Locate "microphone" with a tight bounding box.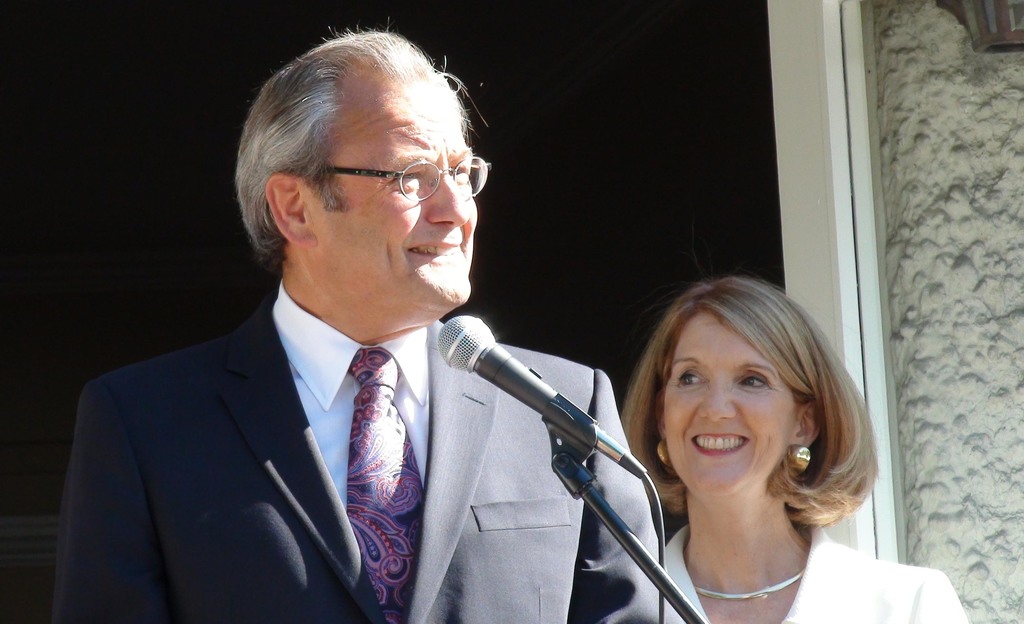
{"x1": 449, "y1": 340, "x2": 627, "y2": 477}.
